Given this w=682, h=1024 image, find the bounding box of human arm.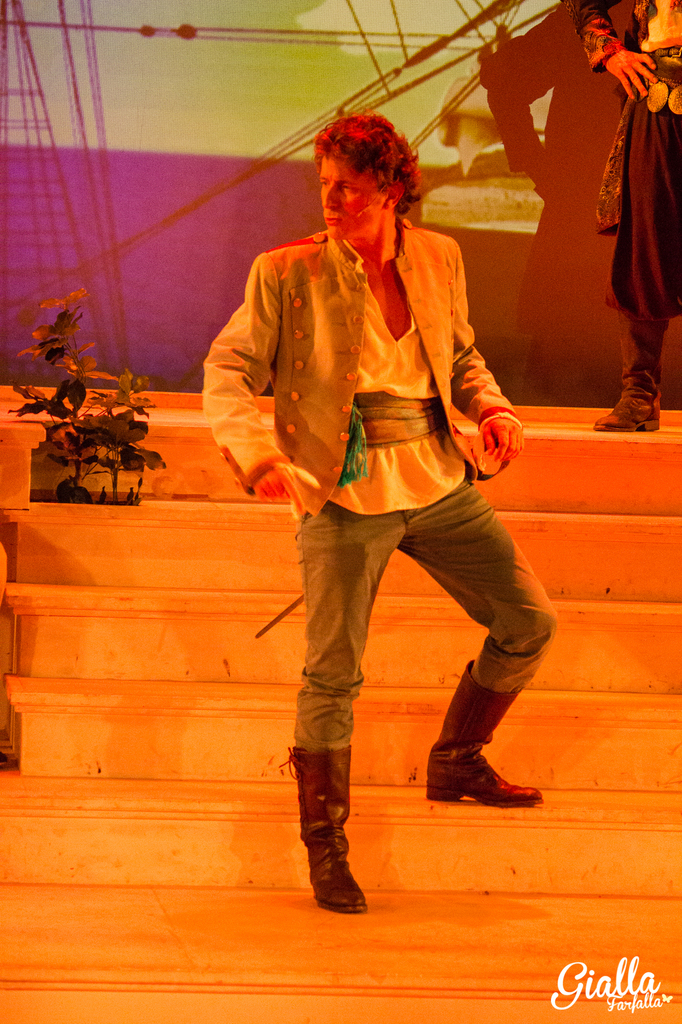
l=569, t=0, r=658, b=105.
